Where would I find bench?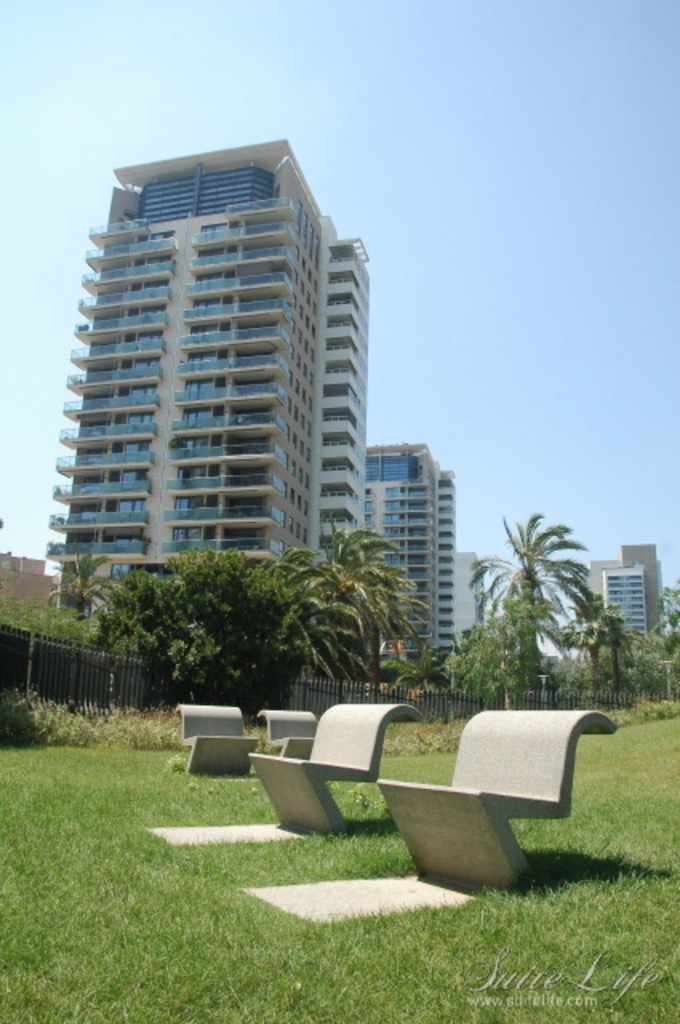
At {"left": 250, "top": 701, "right": 422, "bottom": 834}.
